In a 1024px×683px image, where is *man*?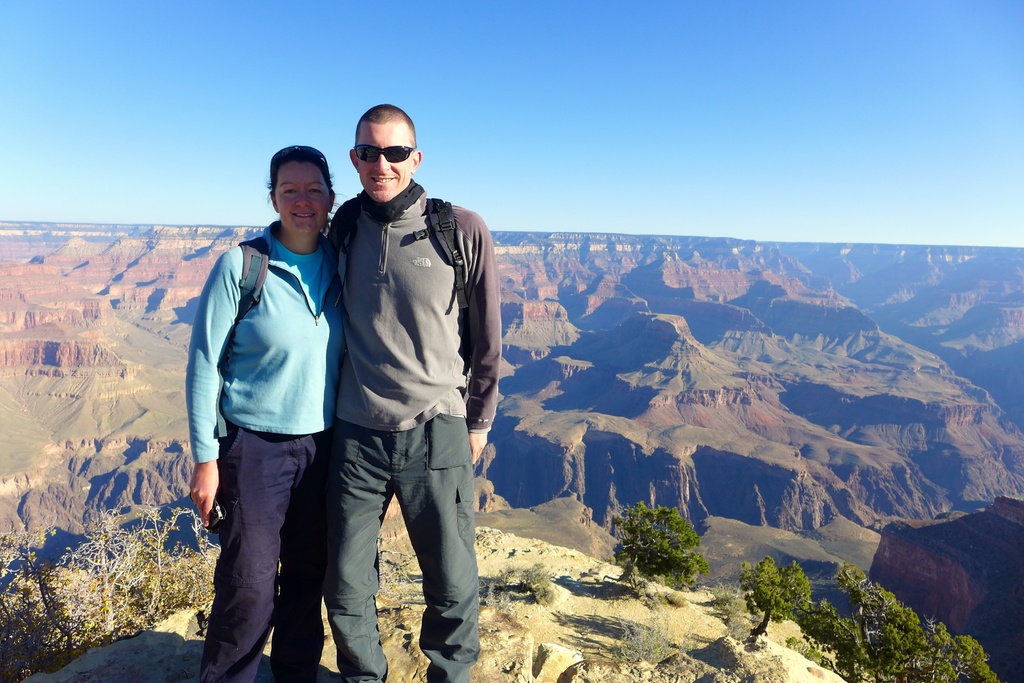
left=301, top=101, right=500, bottom=682.
